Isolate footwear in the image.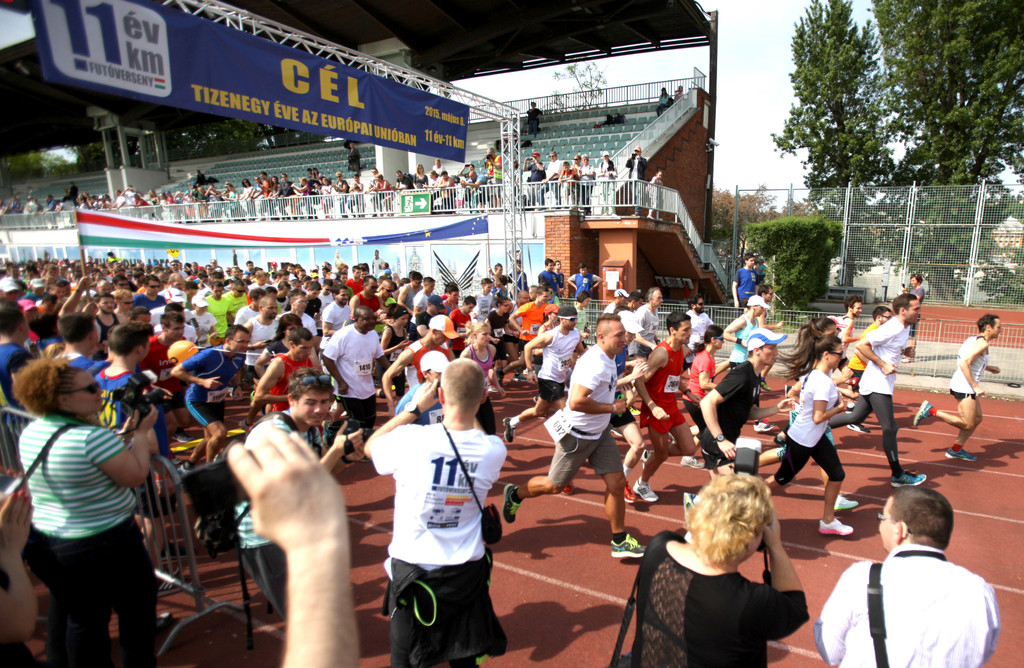
Isolated region: bbox(844, 402, 854, 413).
